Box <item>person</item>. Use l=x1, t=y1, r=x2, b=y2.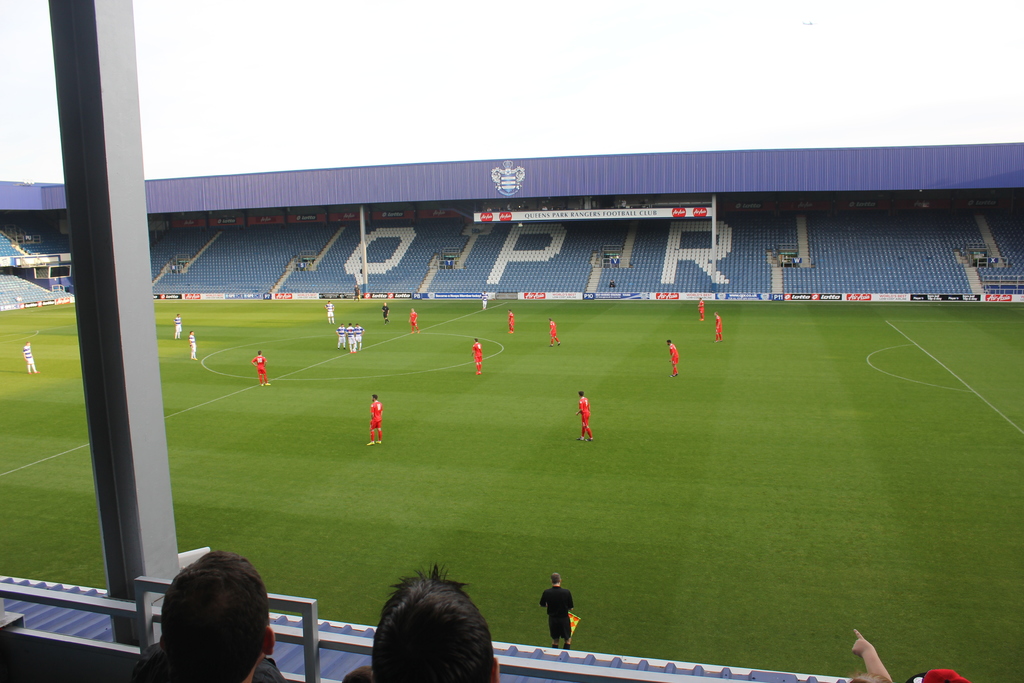
l=573, t=390, r=591, b=445.
